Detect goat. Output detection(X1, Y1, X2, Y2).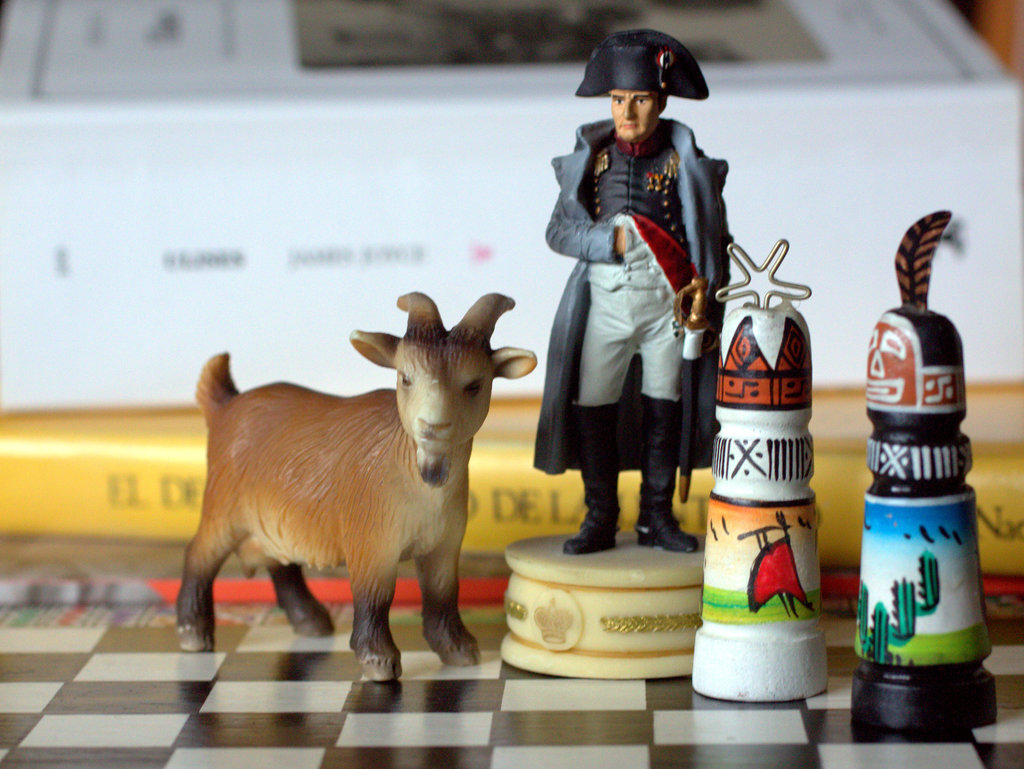
detection(173, 292, 536, 685).
